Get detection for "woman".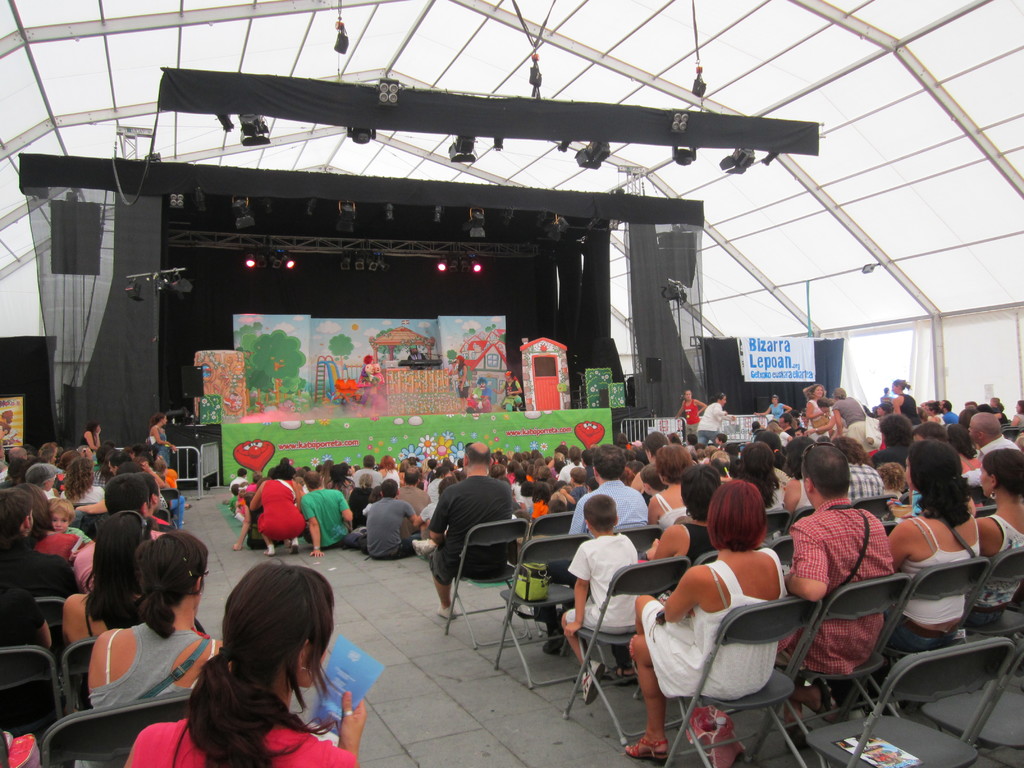
Detection: (left=973, top=444, right=1023, bottom=631).
